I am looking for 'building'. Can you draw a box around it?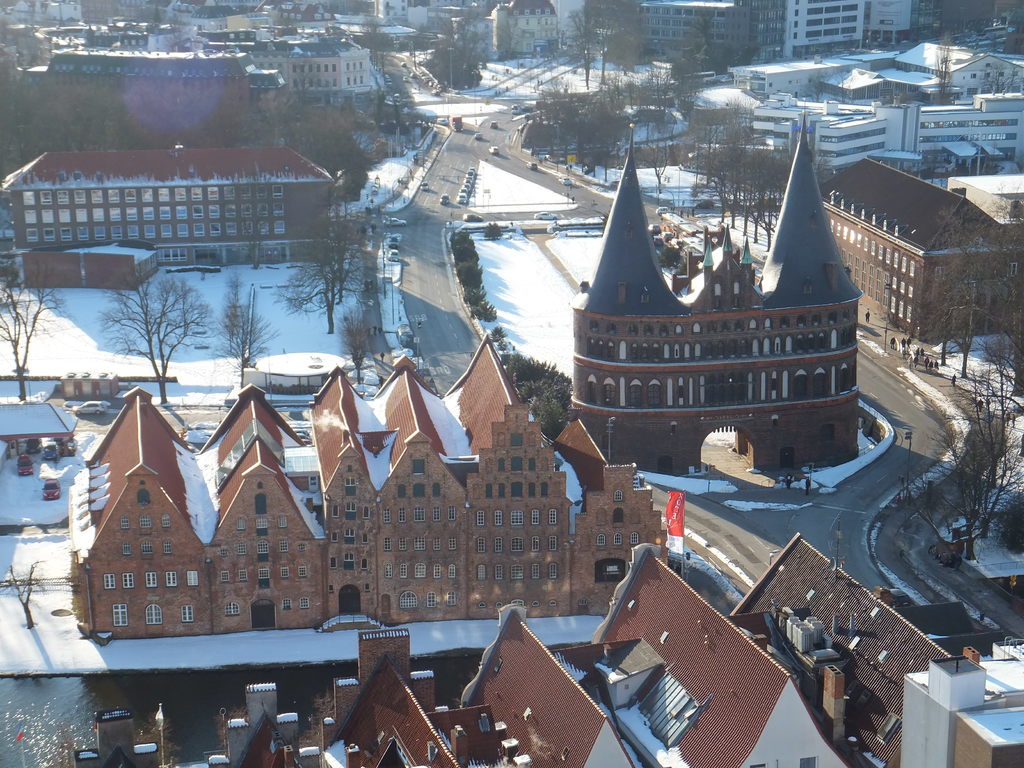
Sure, the bounding box is 901:639:1023:760.
